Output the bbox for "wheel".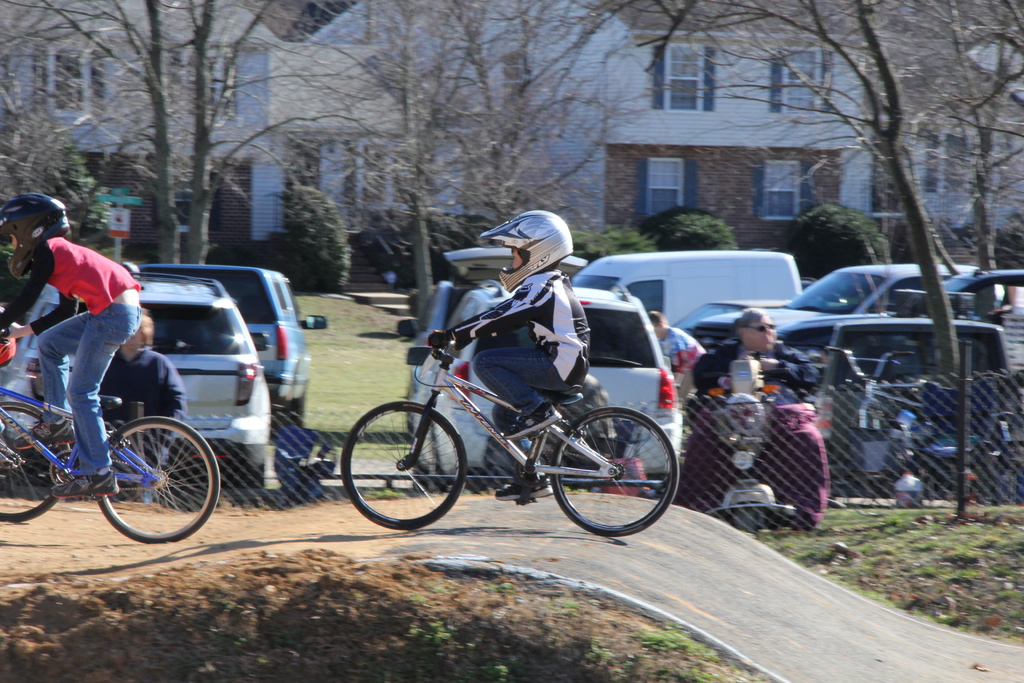
96, 413, 223, 547.
